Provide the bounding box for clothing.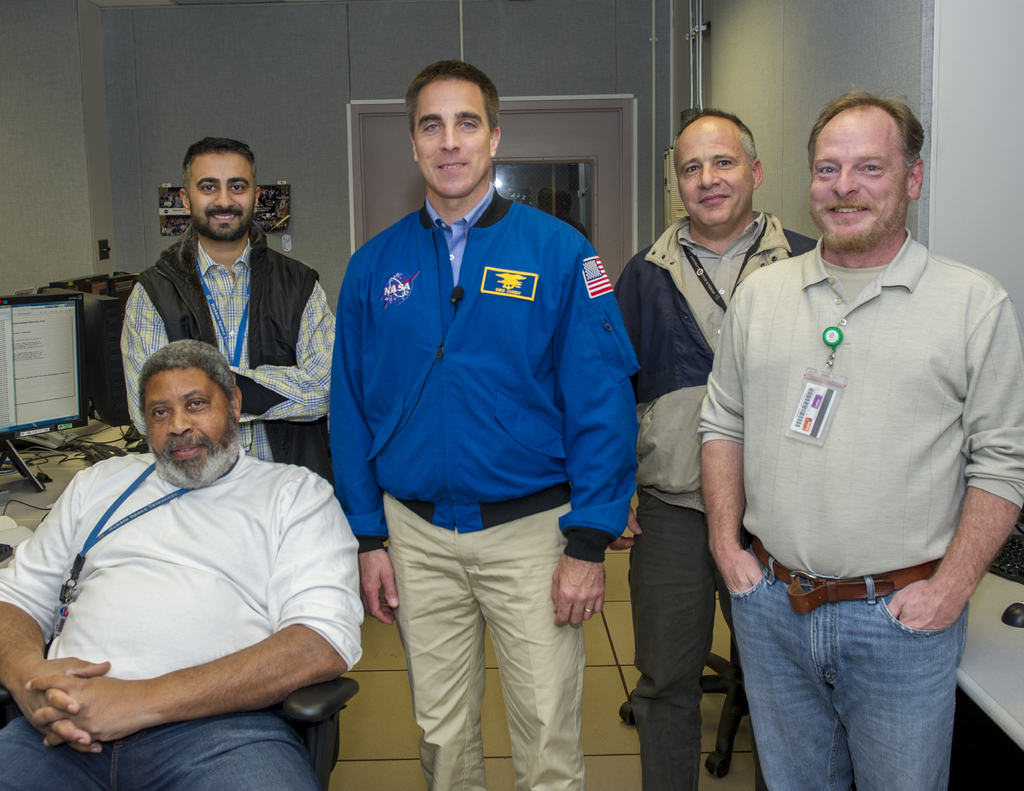
x1=700, y1=224, x2=1023, y2=790.
